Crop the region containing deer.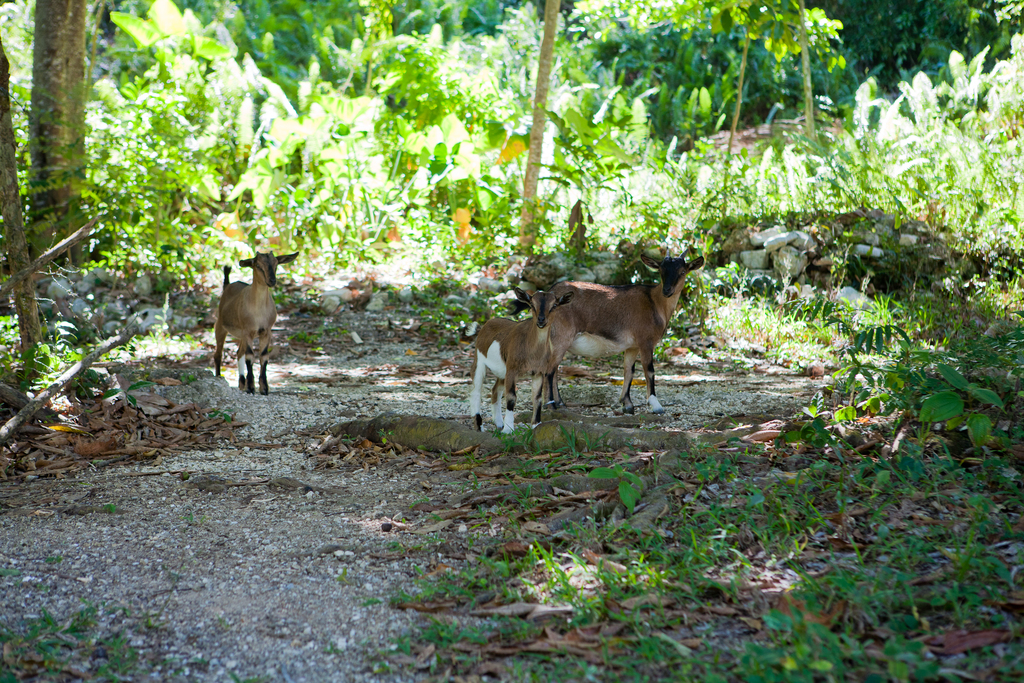
Crop region: <box>472,283,573,431</box>.
